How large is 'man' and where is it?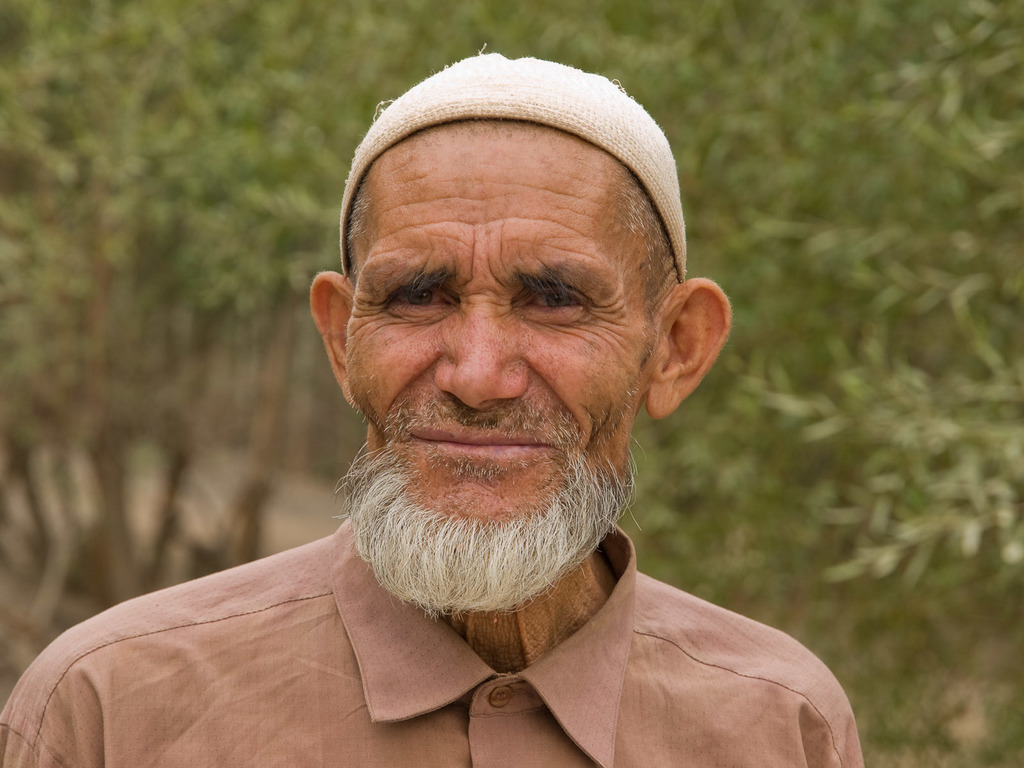
Bounding box: l=33, t=21, r=897, b=767.
